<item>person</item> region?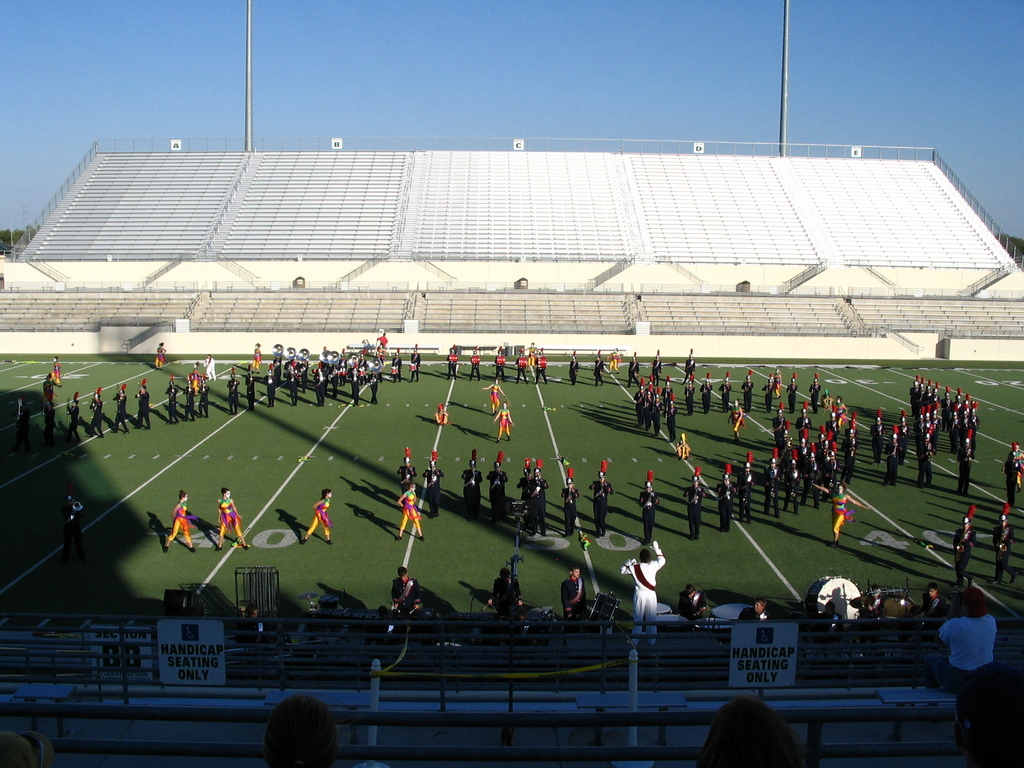
487:451:506:518
